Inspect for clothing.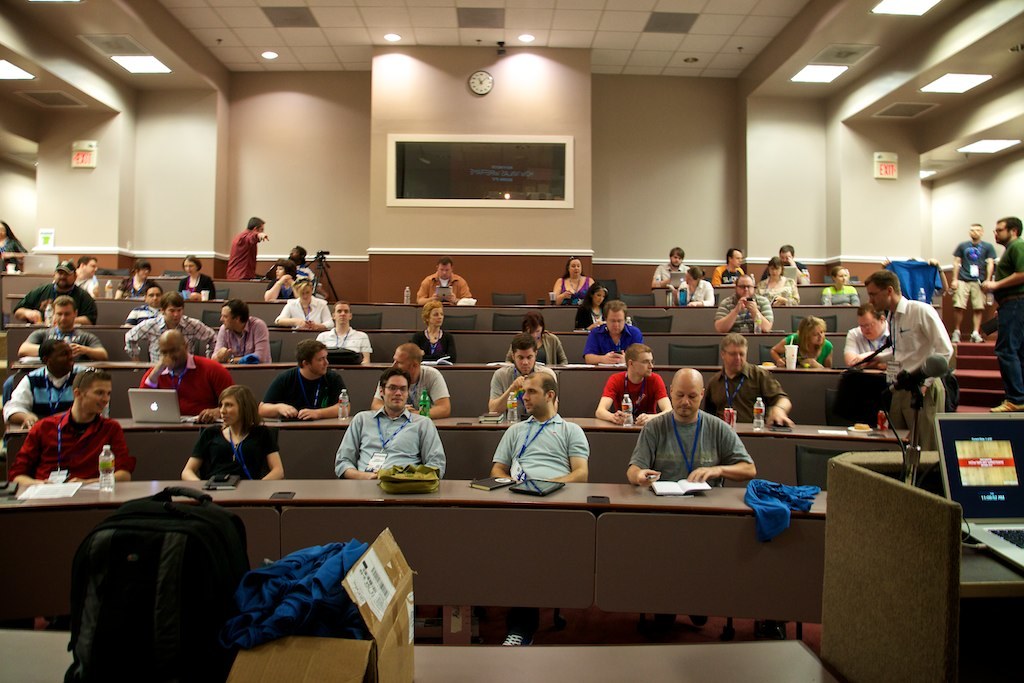
Inspection: bbox(582, 322, 638, 362).
